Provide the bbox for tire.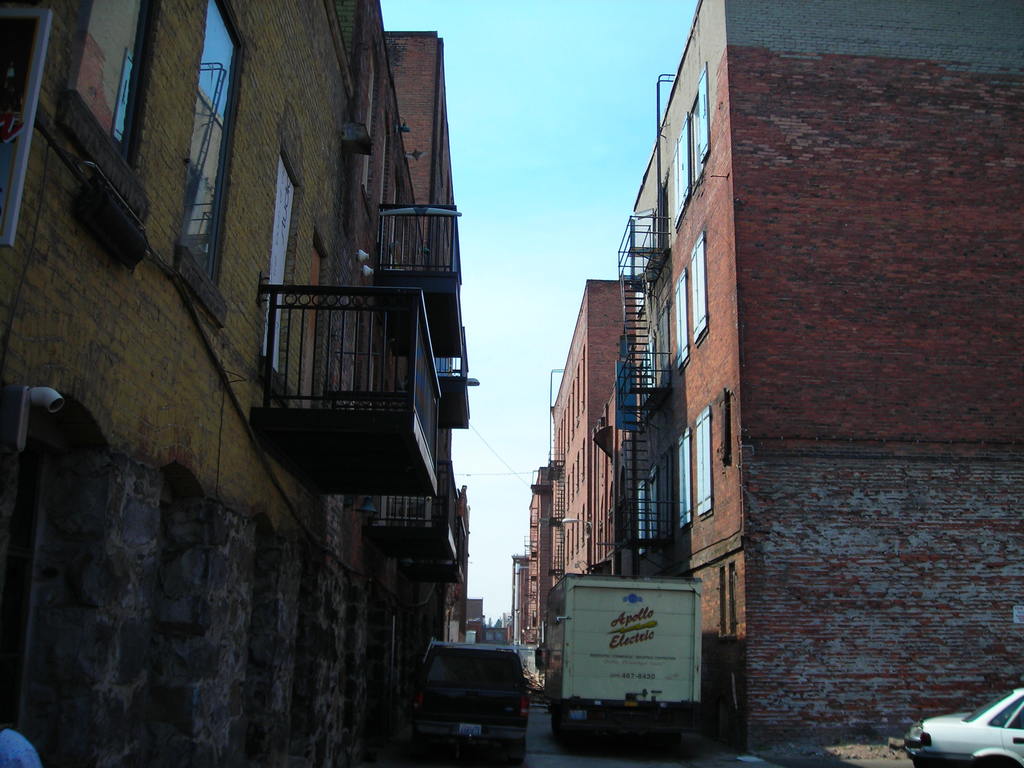
[x1=557, y1=708, x2=586, y2=755].
